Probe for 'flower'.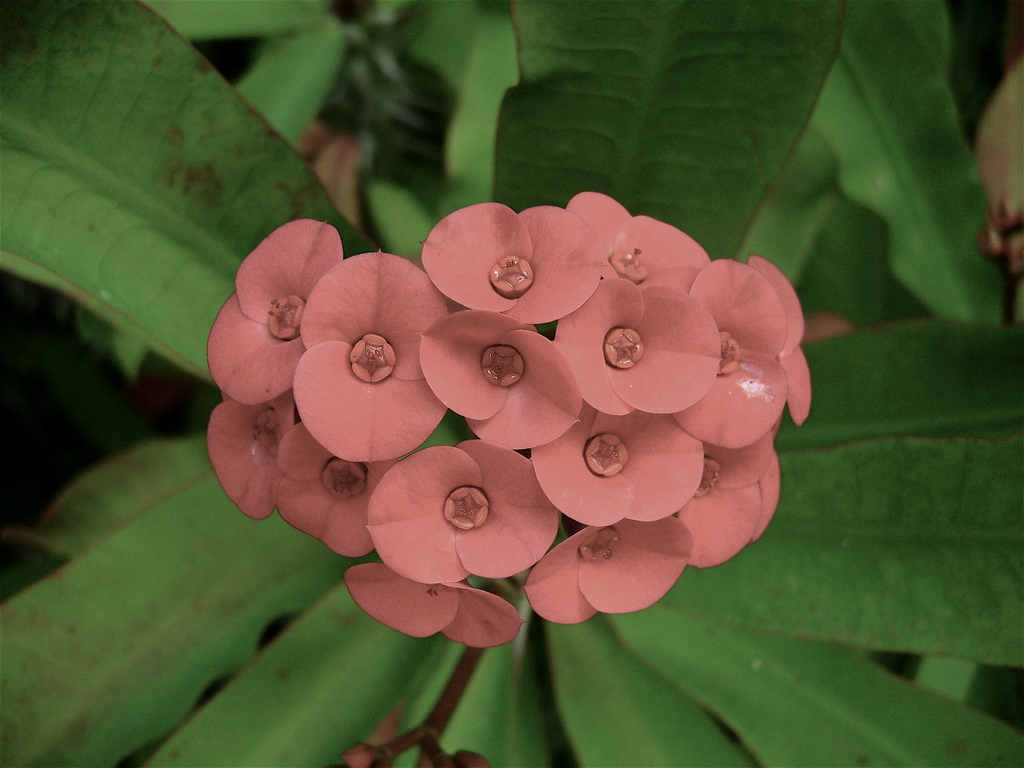
Probe result: (x1=335, y1=561, x2=532, y2=654).
